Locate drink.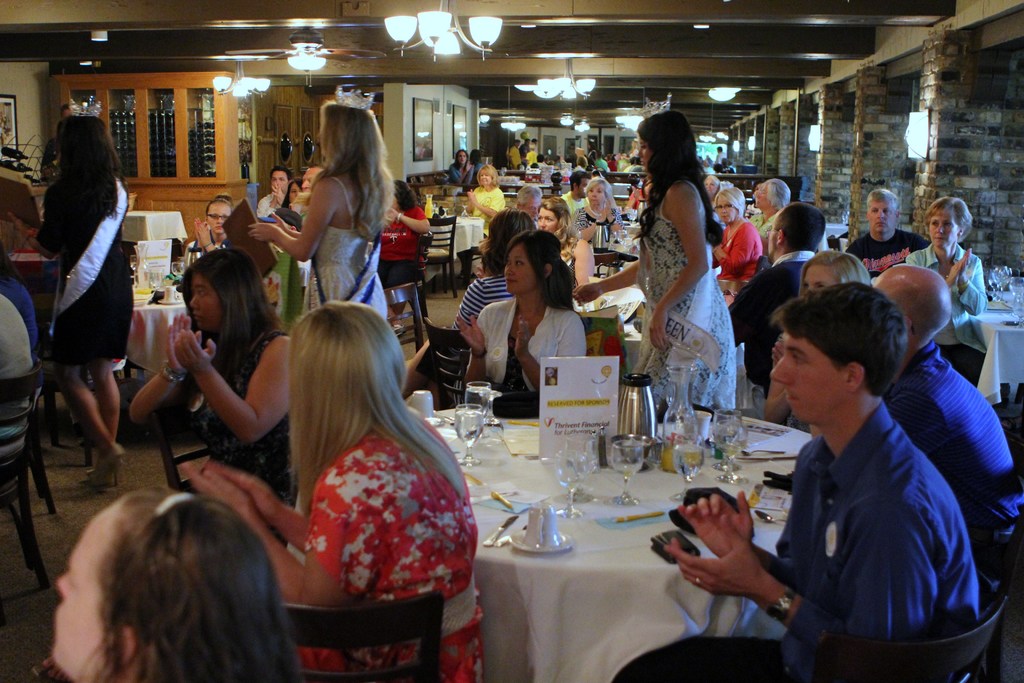
Bounding box: [451, 407, 483, 445].
